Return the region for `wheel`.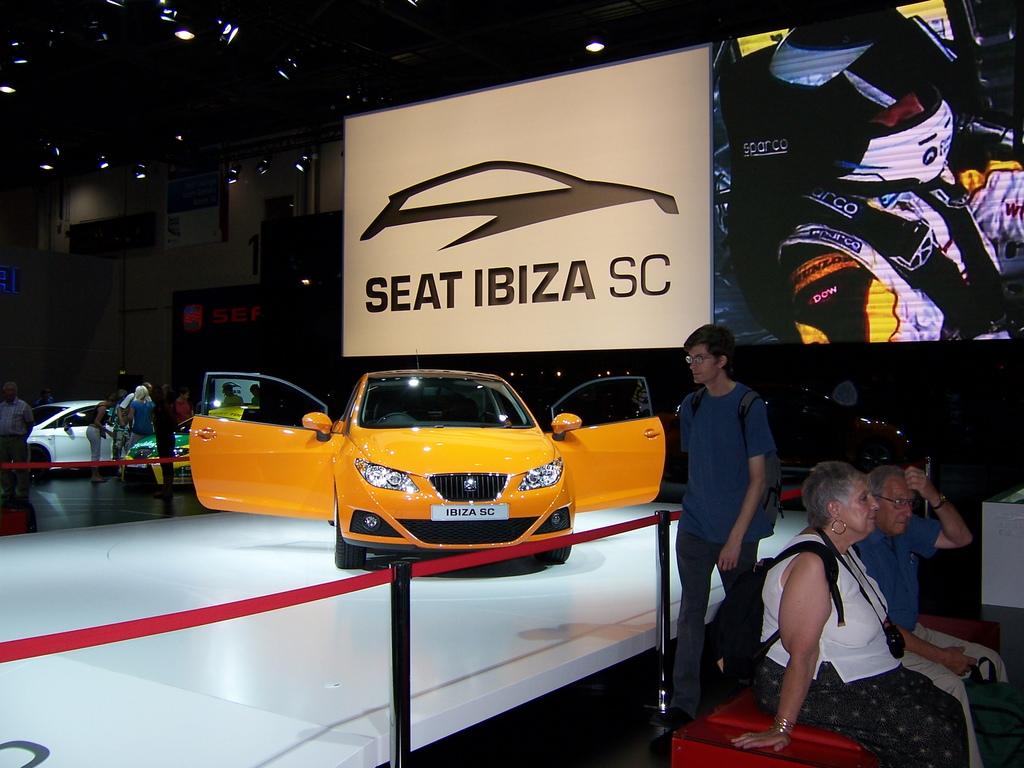
31:445:46:483.
